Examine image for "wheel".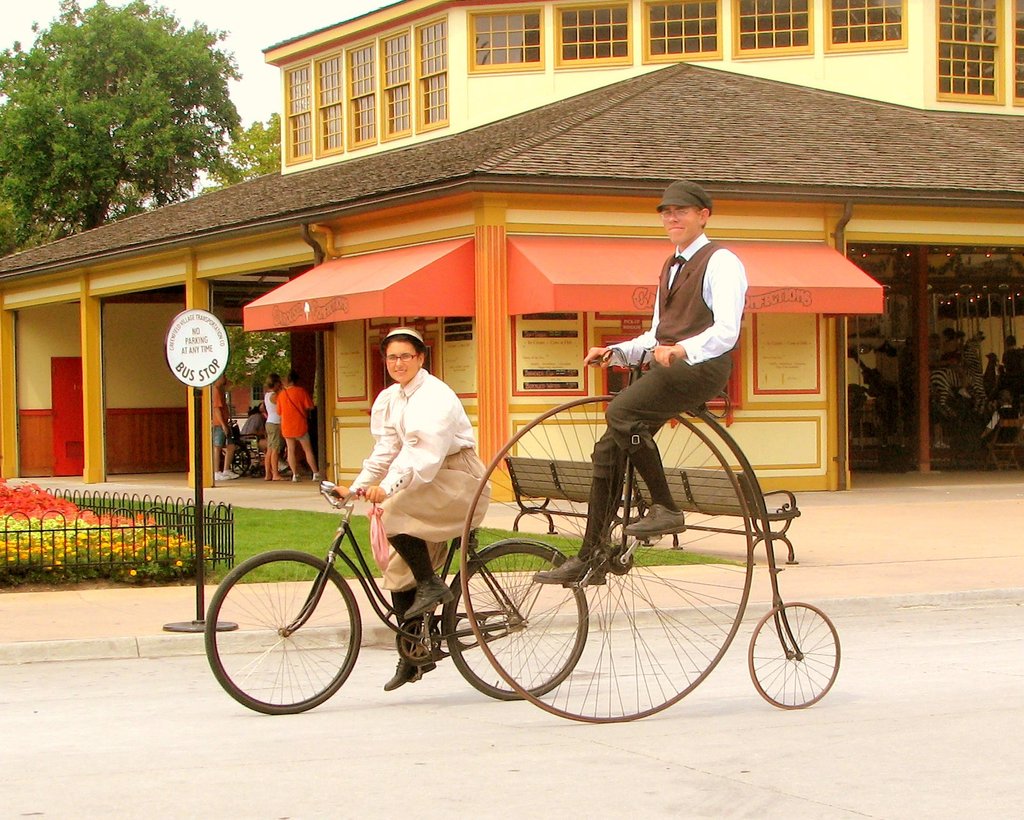
Examination result: 745 601 841 709.
